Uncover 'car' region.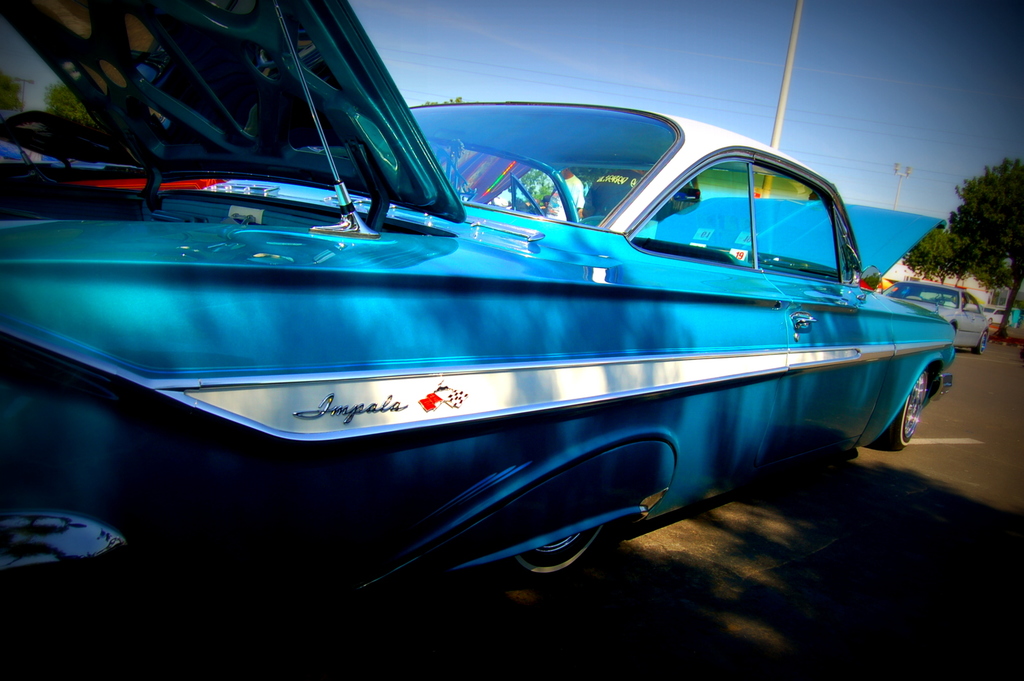
Uncovered: [876,280,990,351].
